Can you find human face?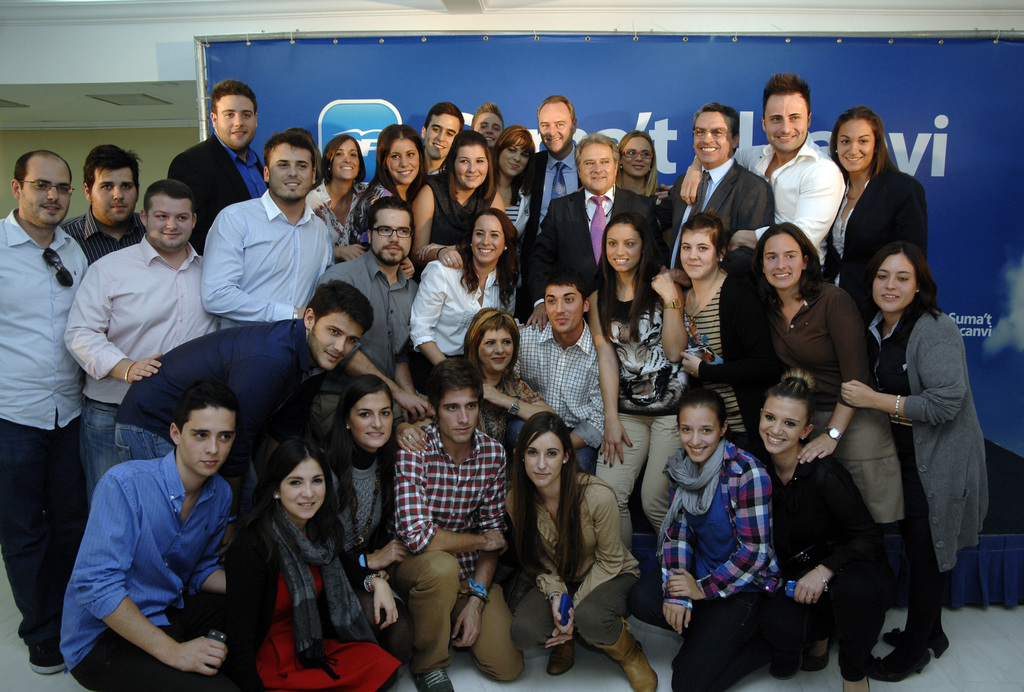
Yes, bounding box: (605,223,643,272).
